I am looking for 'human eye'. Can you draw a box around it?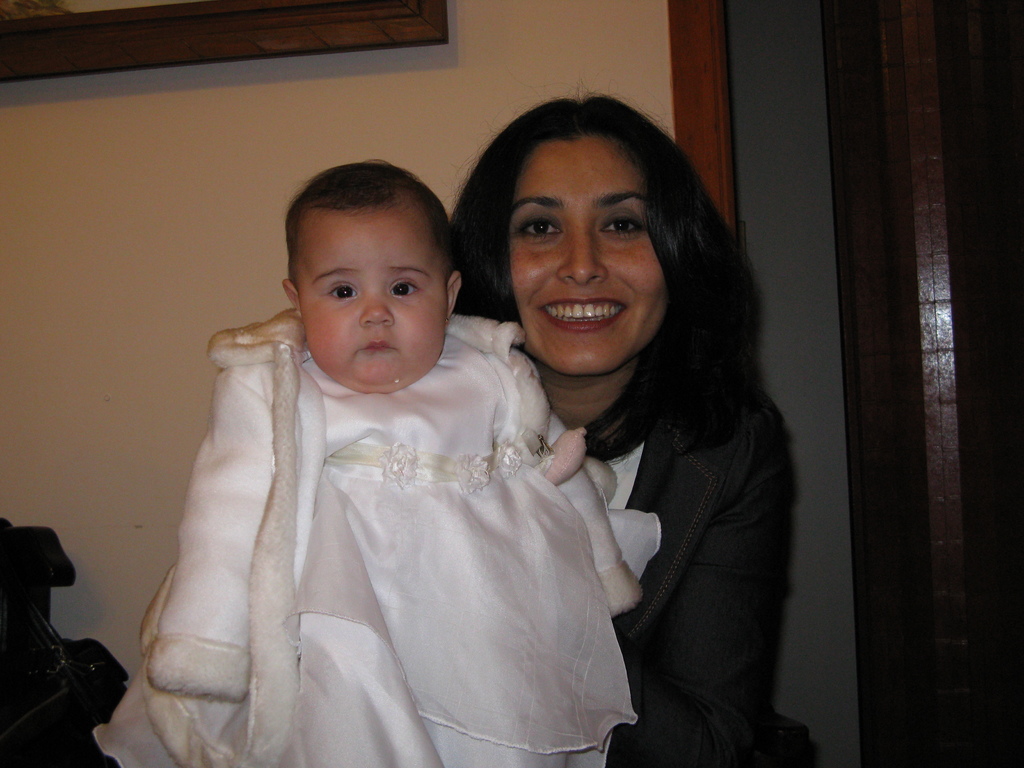
Sure, the bounding box is Rect(324, 282, 361, 305).
